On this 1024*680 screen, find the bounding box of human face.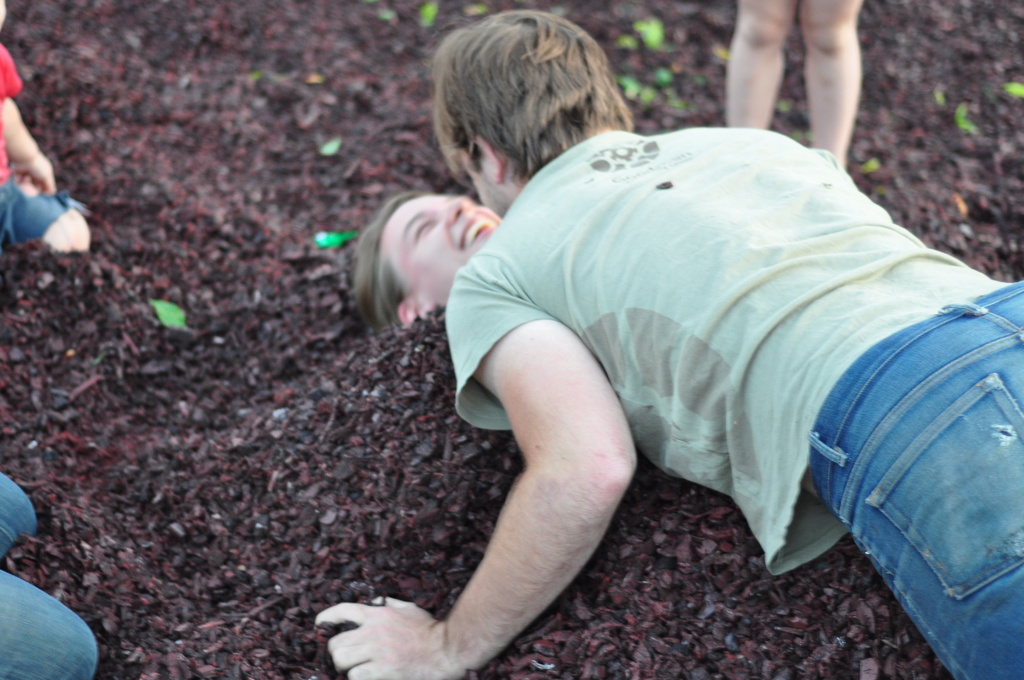
Bounding box: <box>381,195,499,308</box>.
